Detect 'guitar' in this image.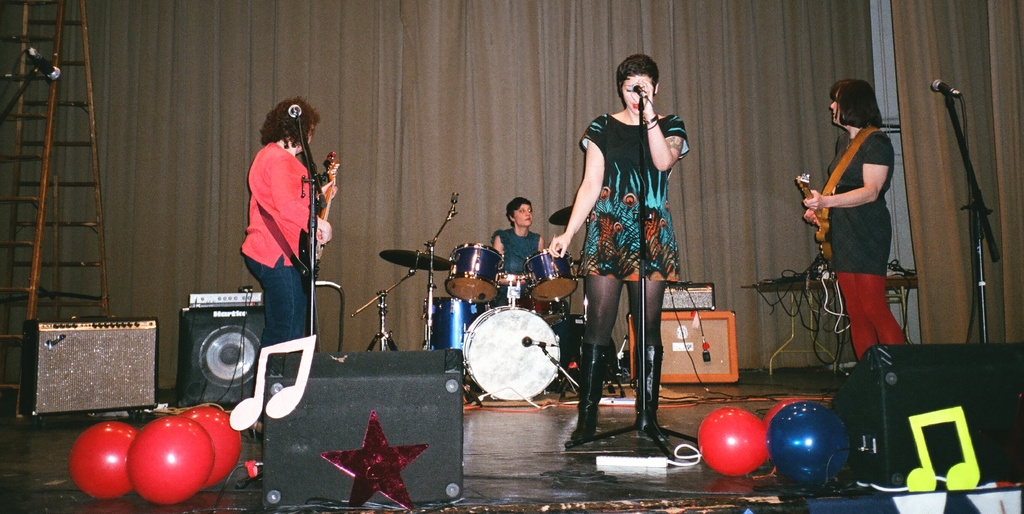
Detection: bbox=(293, 134, 342, 287).
